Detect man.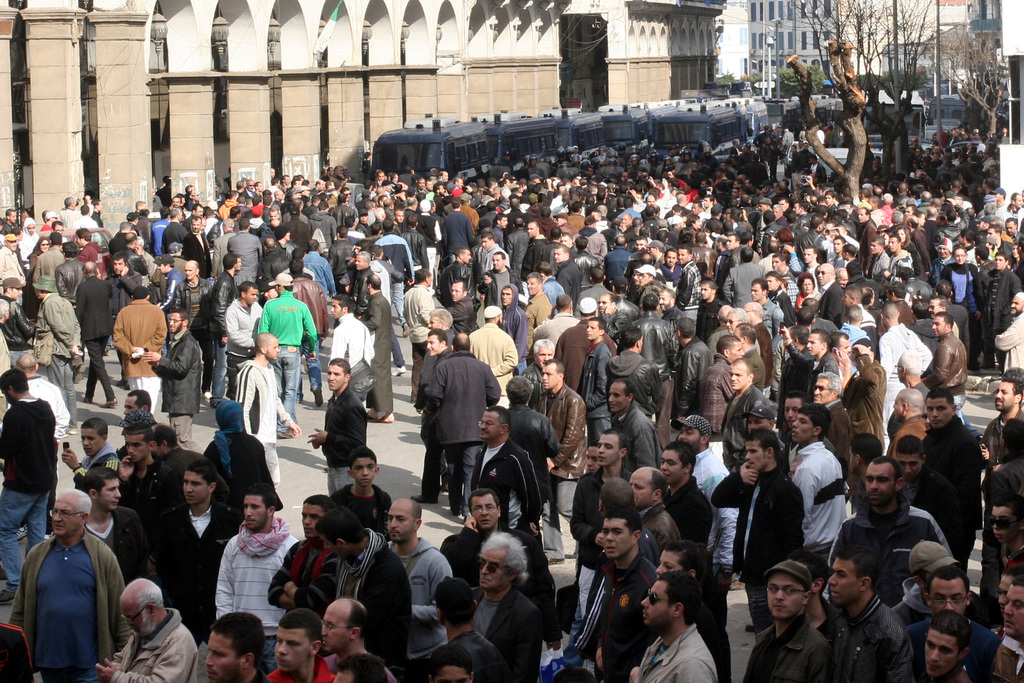
Detected at x1=559 y1=506 x2=657 y2=682.
